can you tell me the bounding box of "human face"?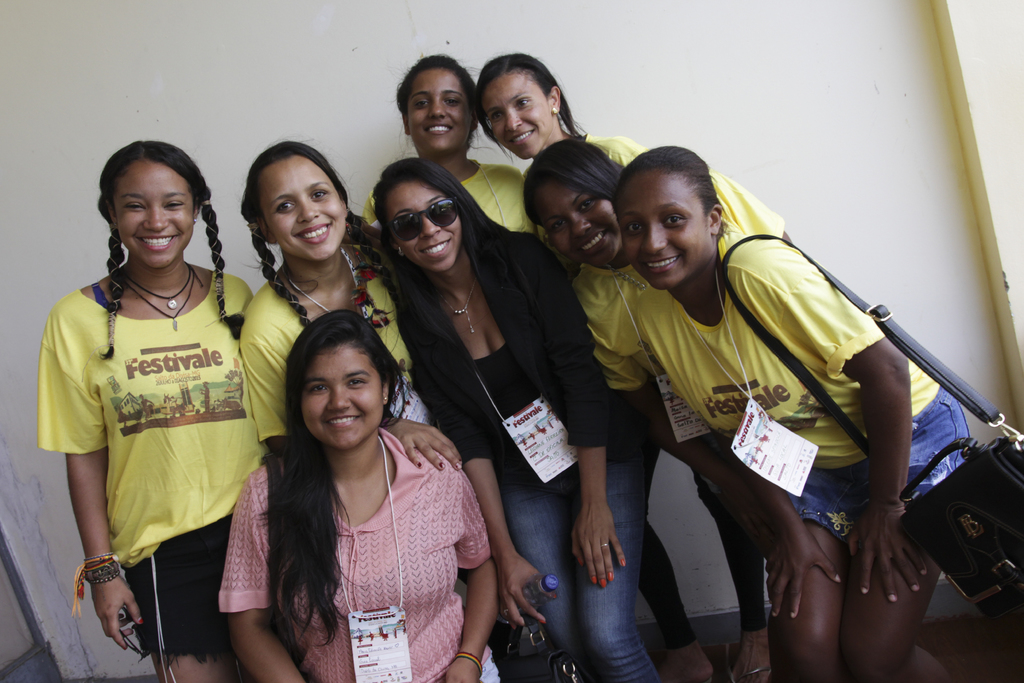
307/344/387/453.
